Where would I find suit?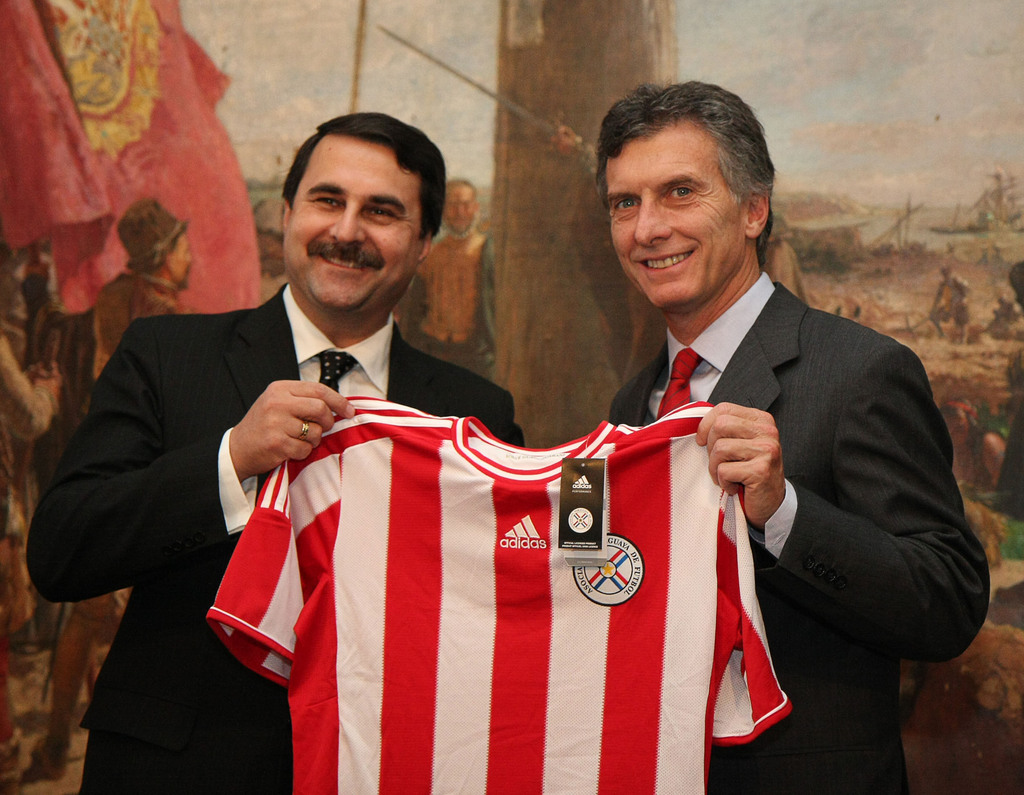
At (603,271,993,794).
